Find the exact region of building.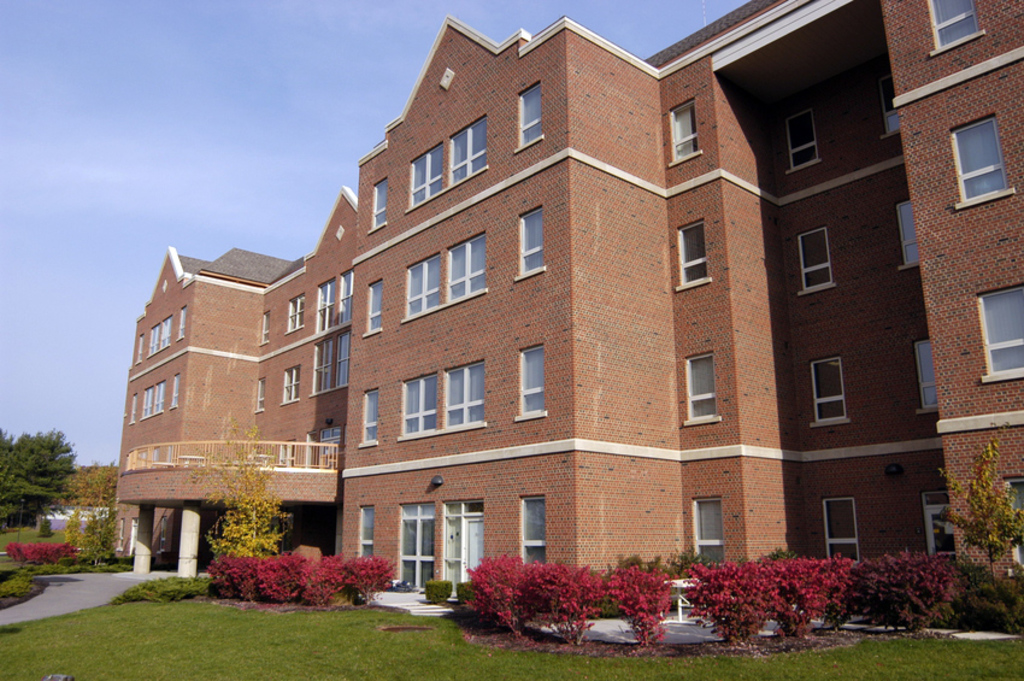
Exact region: {"left": 117, "top": 0, "right": 1023, "bottom": 582}.
